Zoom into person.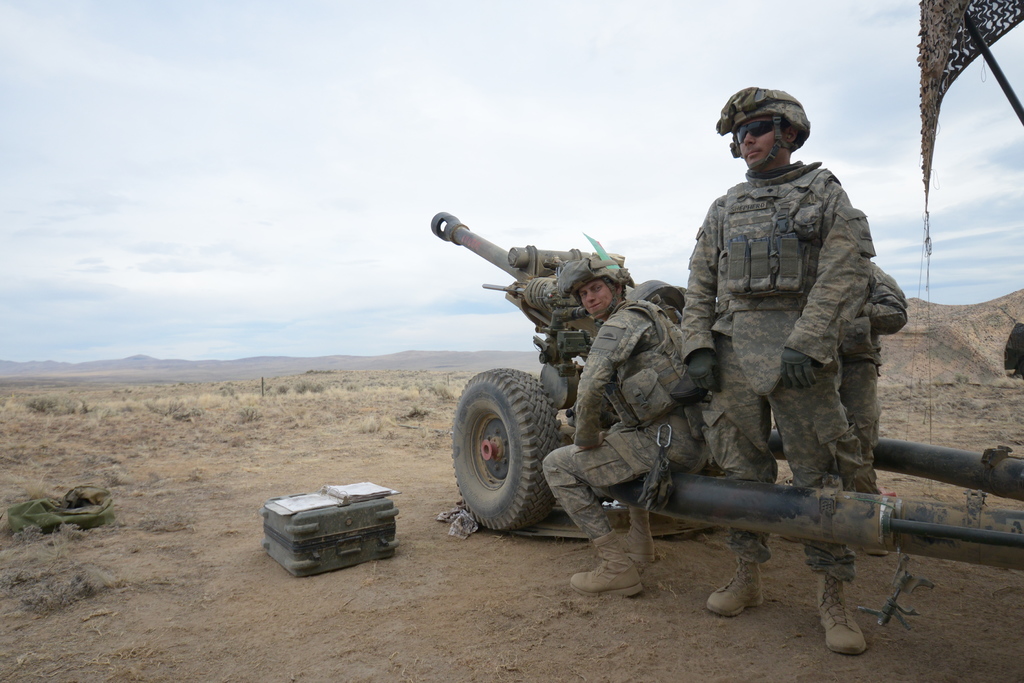
Zoom target: box(544, 244, 705, 600).
